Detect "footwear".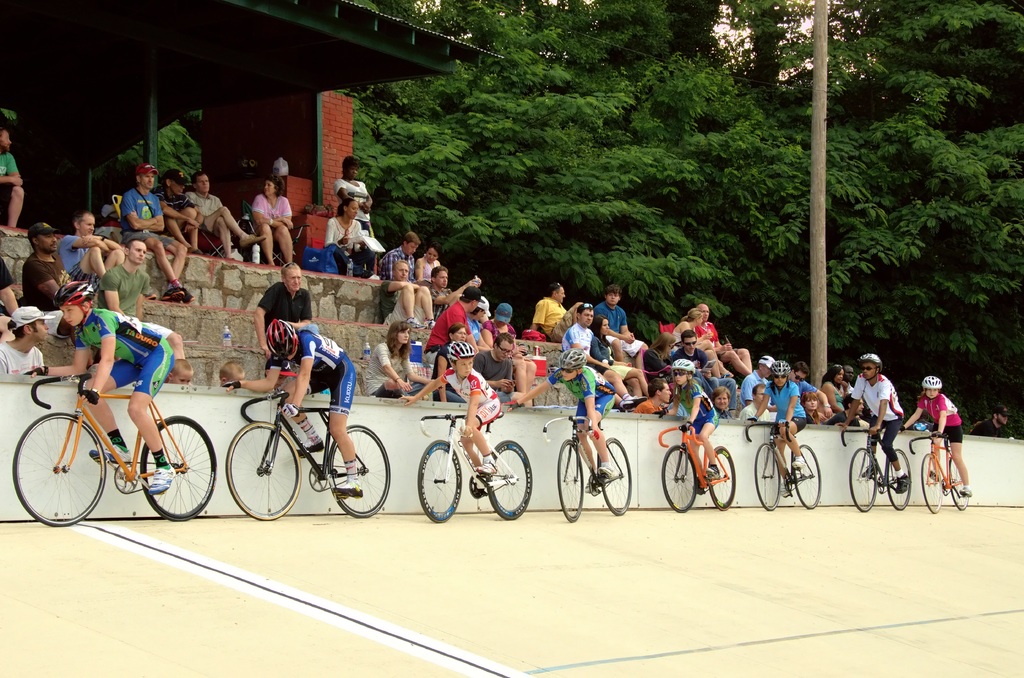
Detected at [x1=896, y1=470, x2=906, y2=486].
